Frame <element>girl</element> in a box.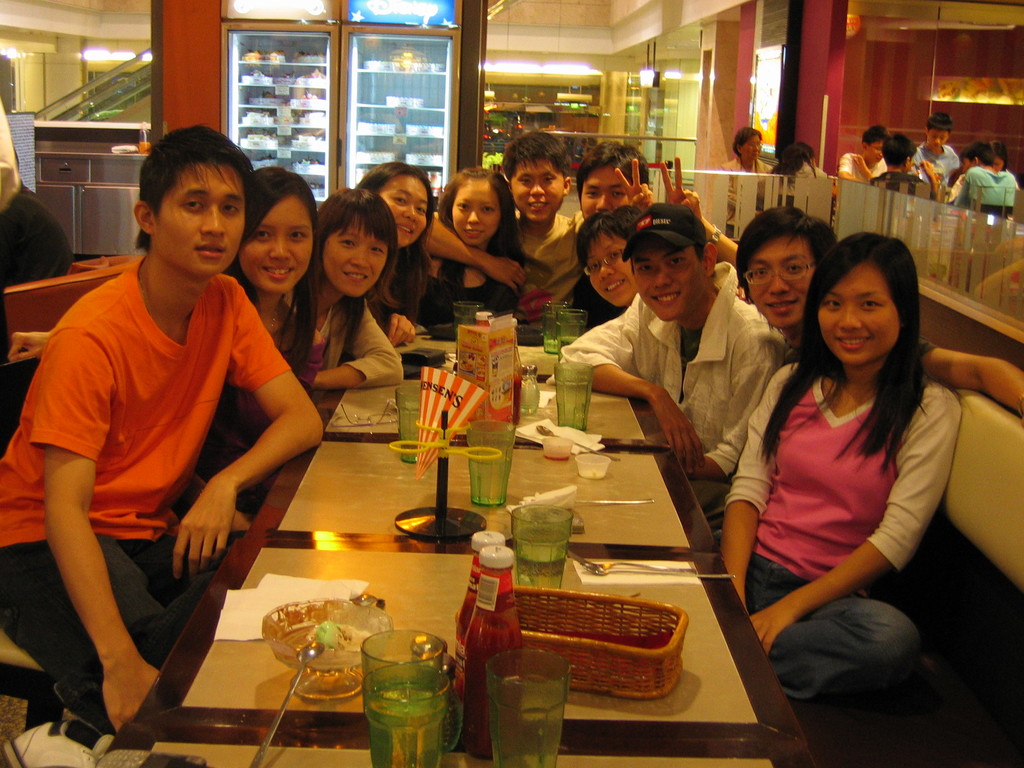
x1=707, y1=221, x2=945, y2=708.
